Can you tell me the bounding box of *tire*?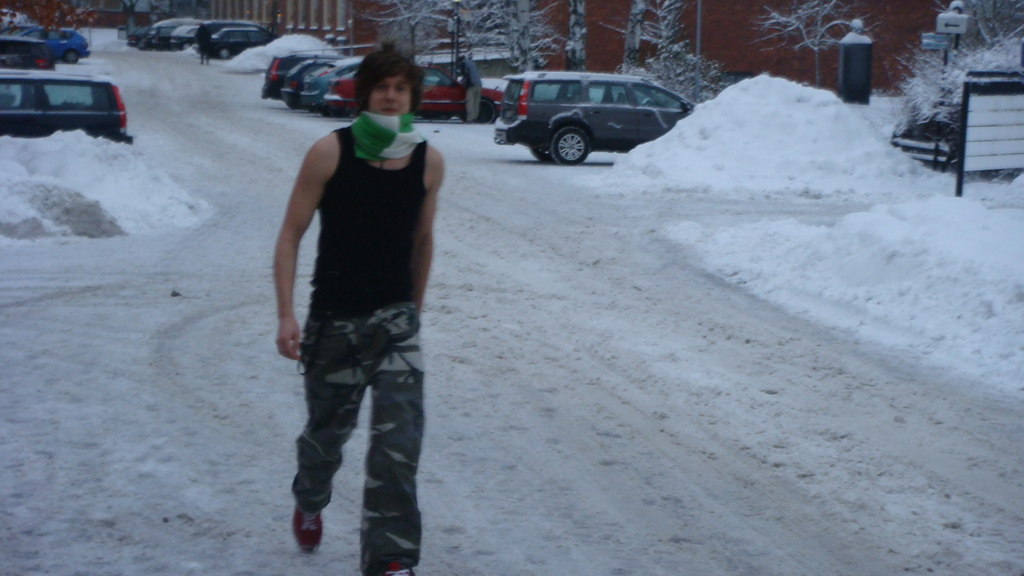
{"x1": 220, "y1": 47, "x2": 230, "y2": 60}.
